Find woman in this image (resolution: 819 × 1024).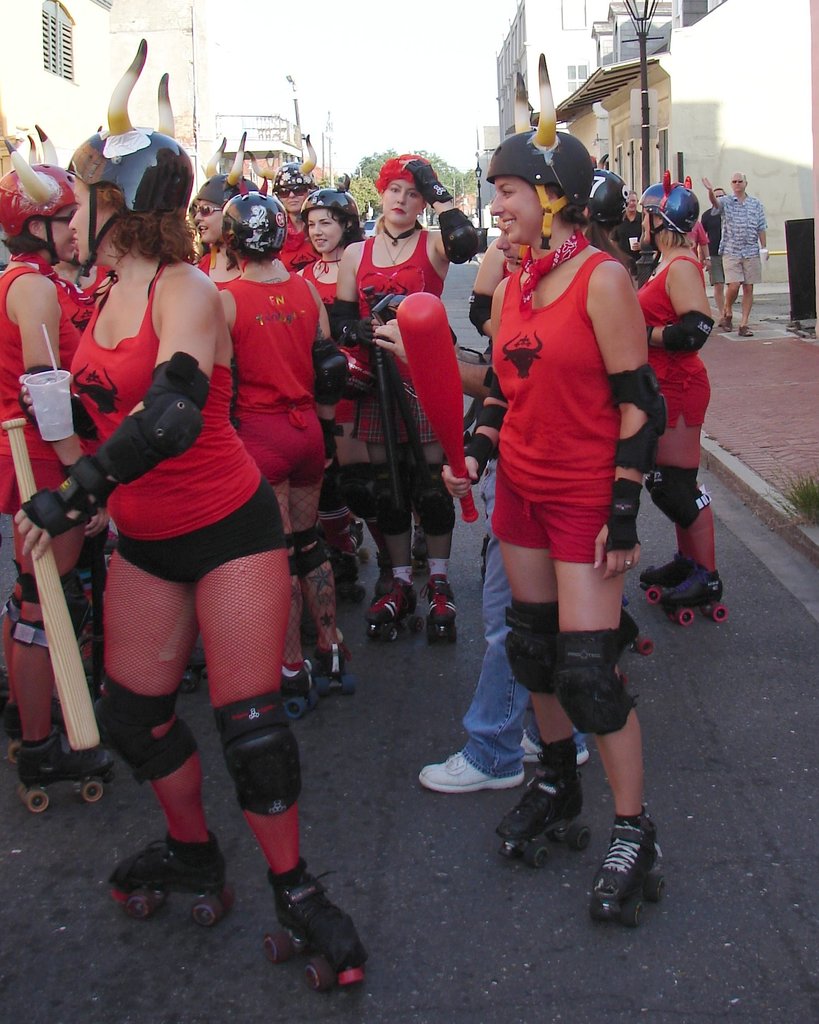
BBox(481, 48, 683, 918).
